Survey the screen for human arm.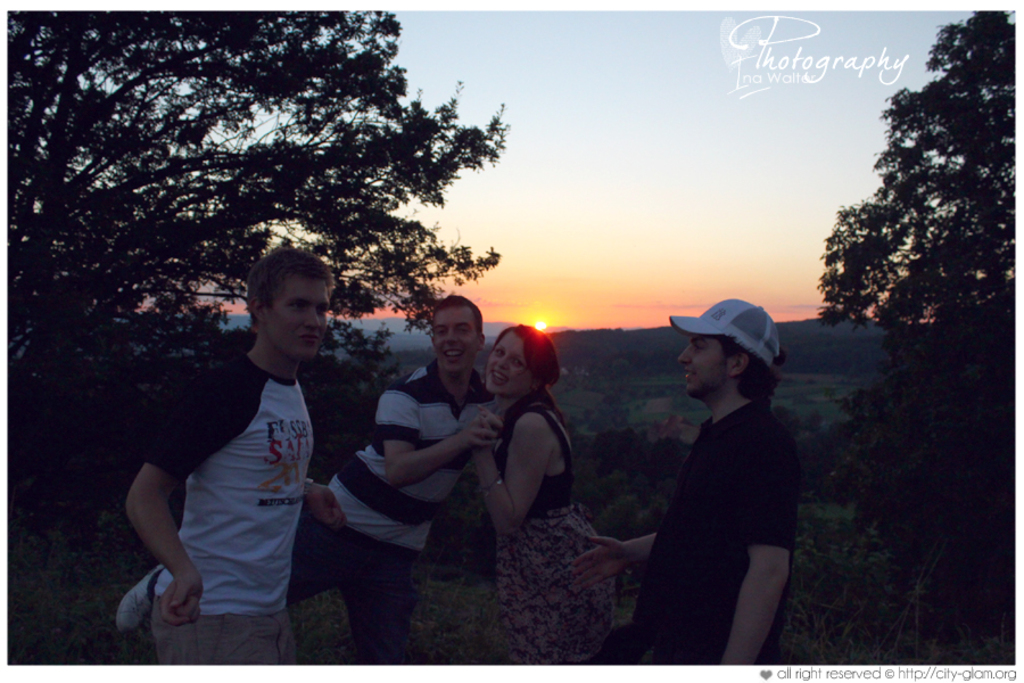
Survey found: detection(375, 389, 498, 491).
